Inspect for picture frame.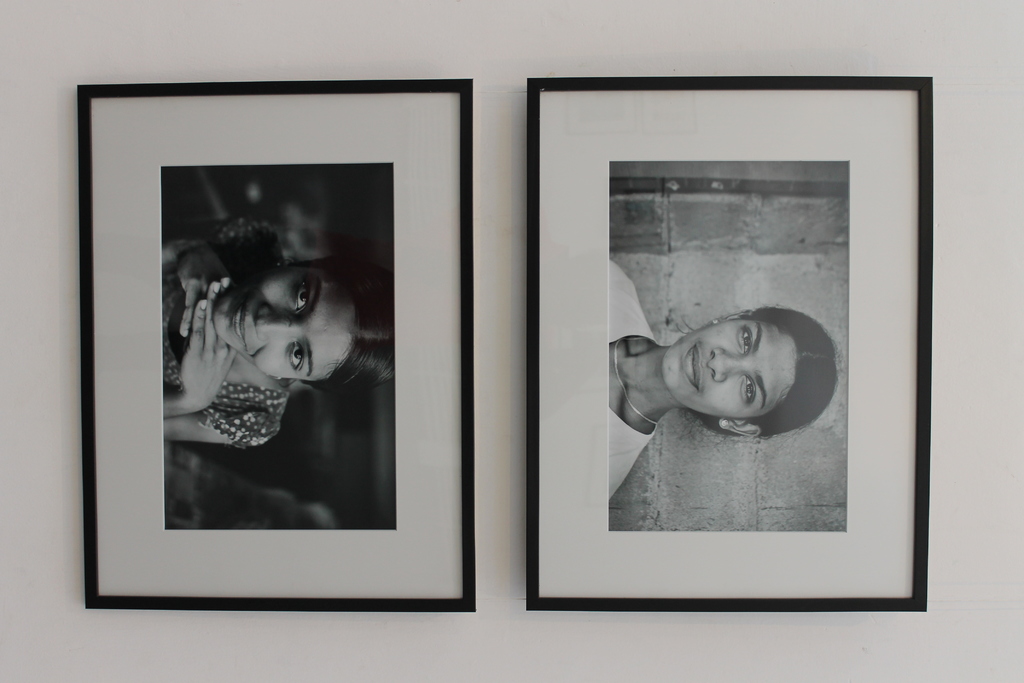
Inspection: pyautogui.locateOnScreen(75, 78, 477, 610).
